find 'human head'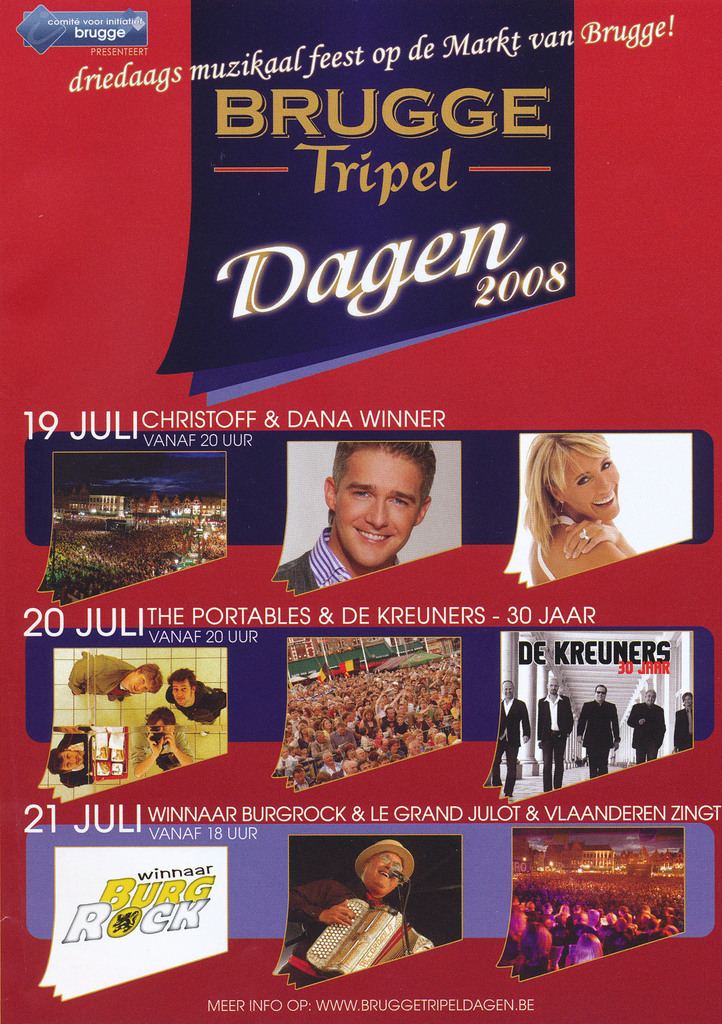
l=170, t=667, r=195, b=707
